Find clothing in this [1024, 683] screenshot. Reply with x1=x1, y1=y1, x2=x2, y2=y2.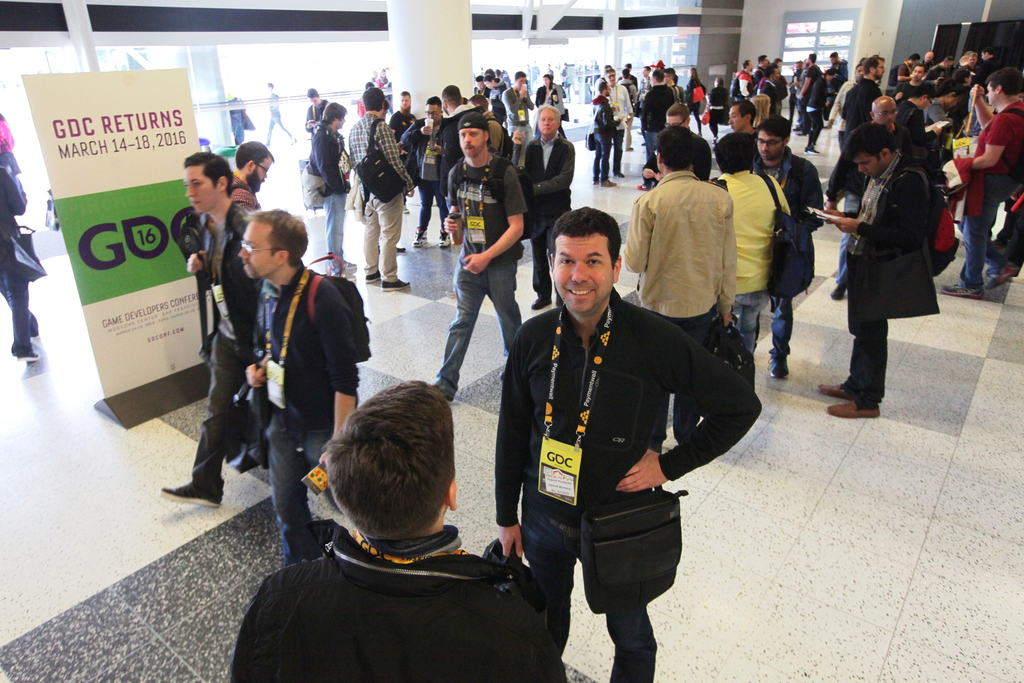
x1=602, y1=78, x2=635, y2=172.
